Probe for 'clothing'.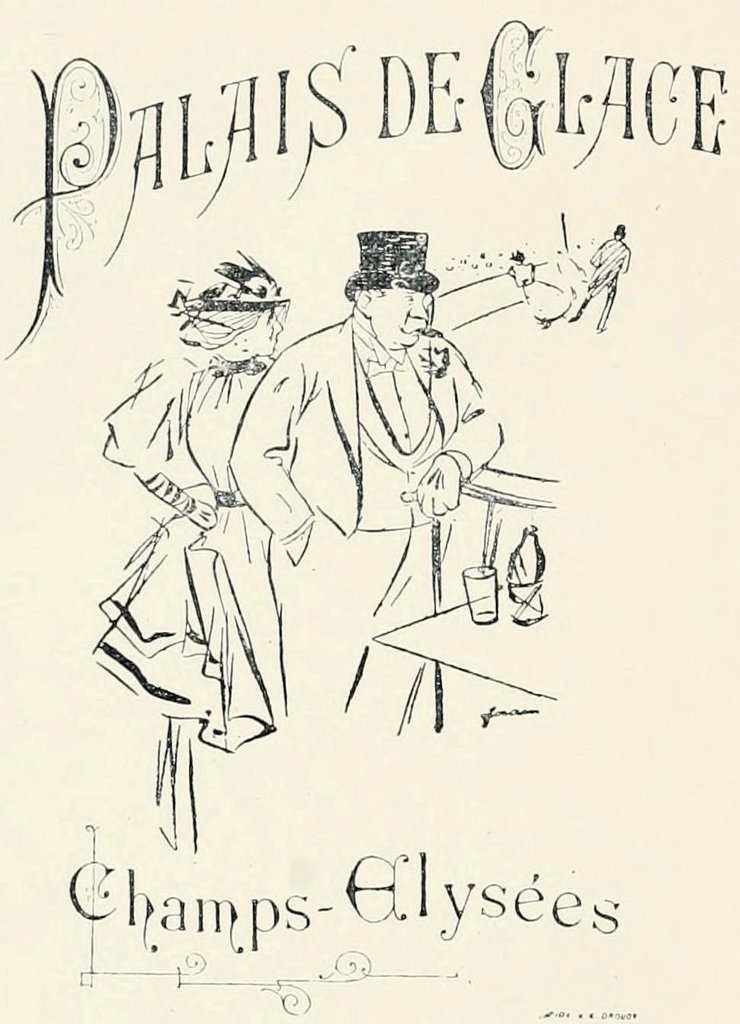
Probe result: [x1=224, y1=247, x2=535, y2=669].
